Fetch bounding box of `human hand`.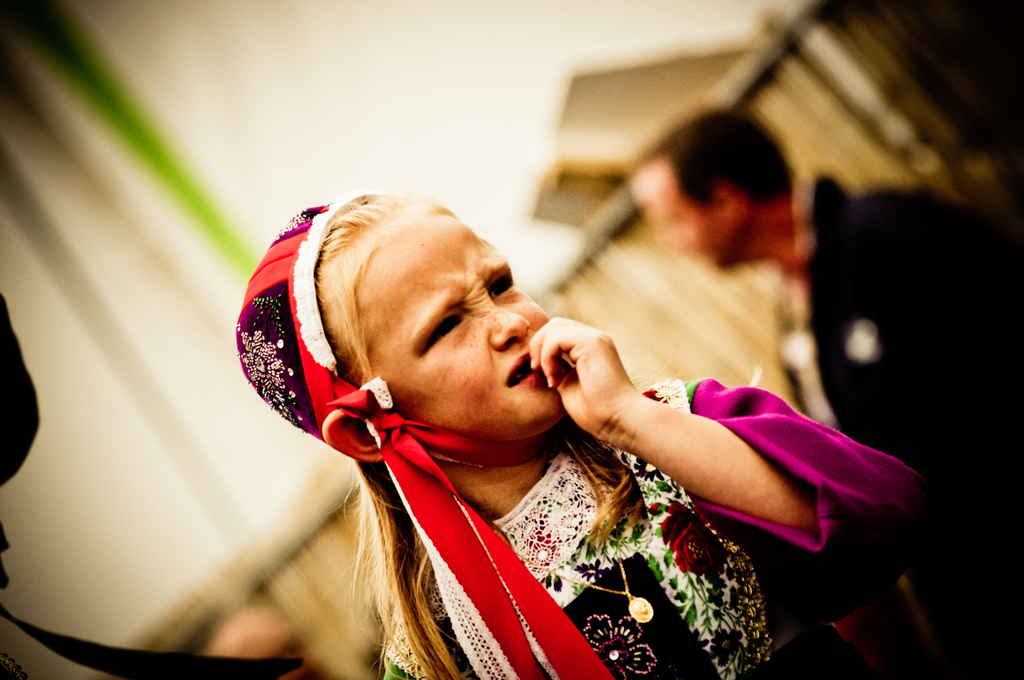
Bbox: 524:314:644:451.
